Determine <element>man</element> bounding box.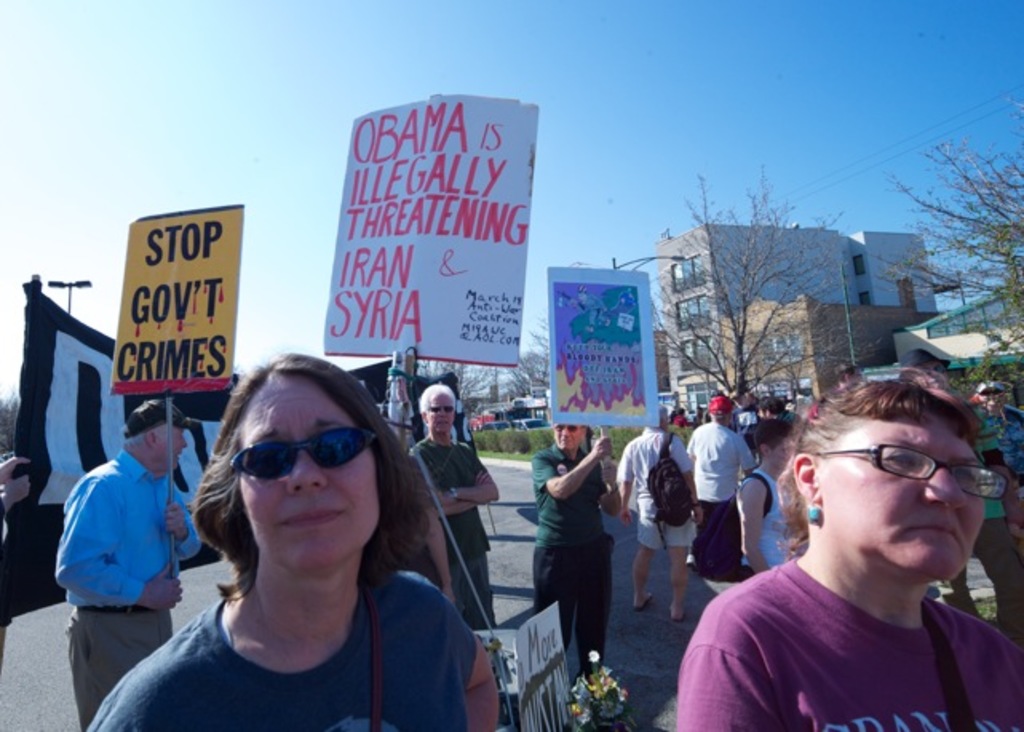
Determined: [970, 377, 1022, 646].
